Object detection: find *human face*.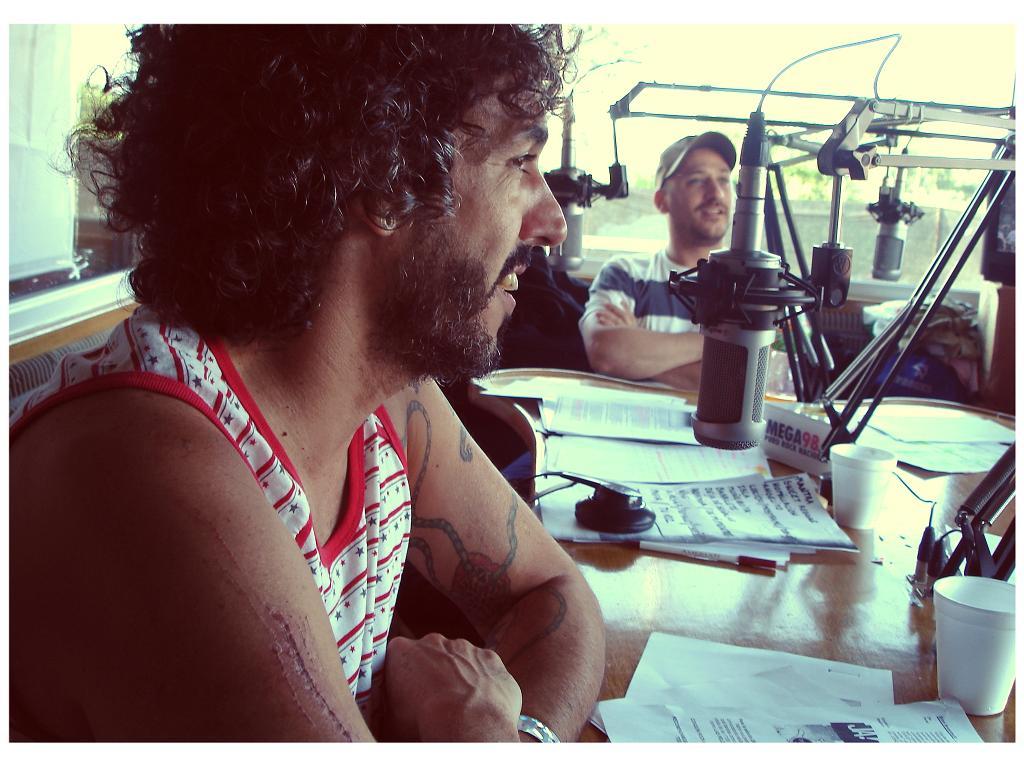
bbox=(403, 72, 565, 368).
